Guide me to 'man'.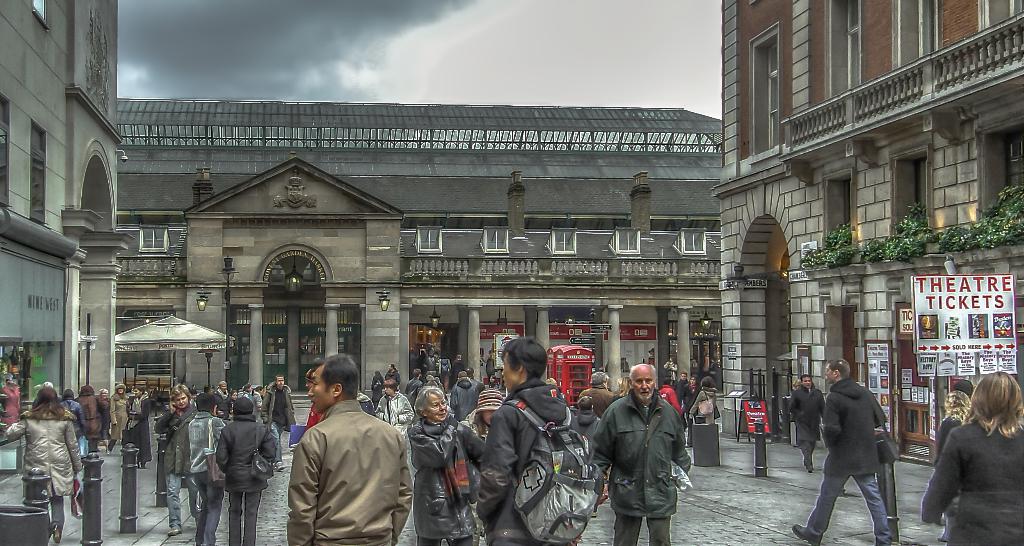
Guidance: detection(215, 397, 275, 543).
